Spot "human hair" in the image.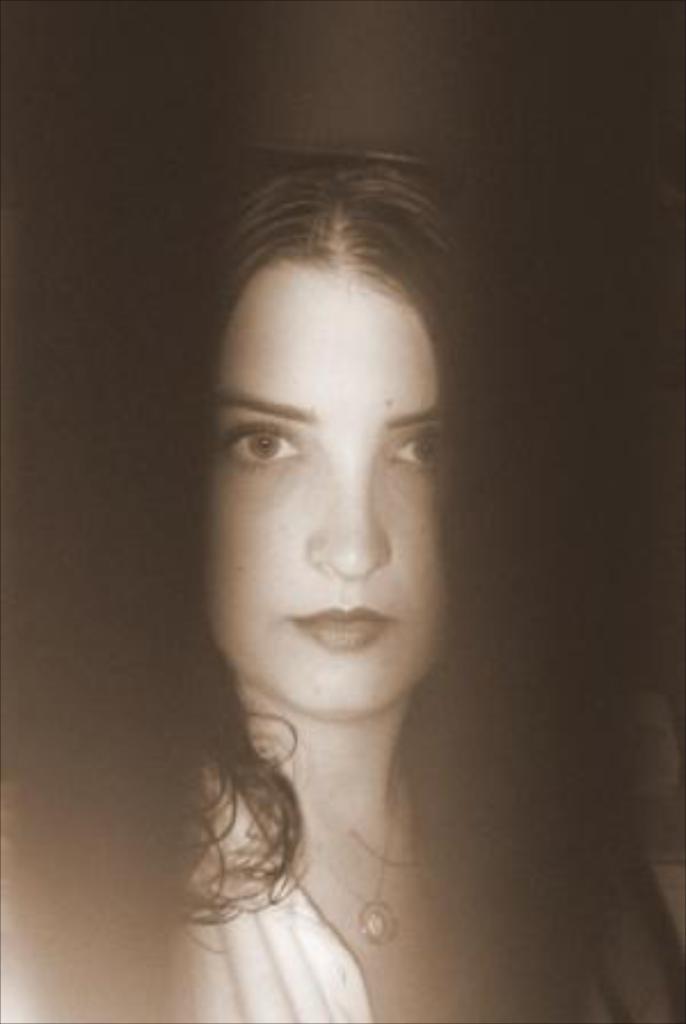
"human hair" found at (123, 169, 549, 965).
